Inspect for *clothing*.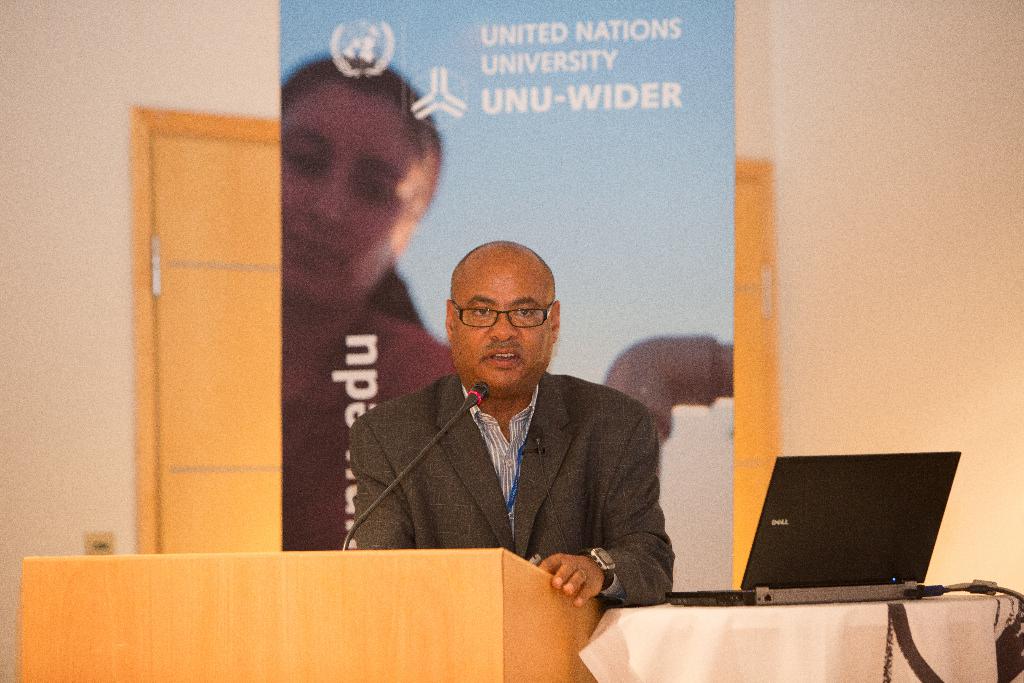
Inspection: bbox=[340, 406, 678, 606].
